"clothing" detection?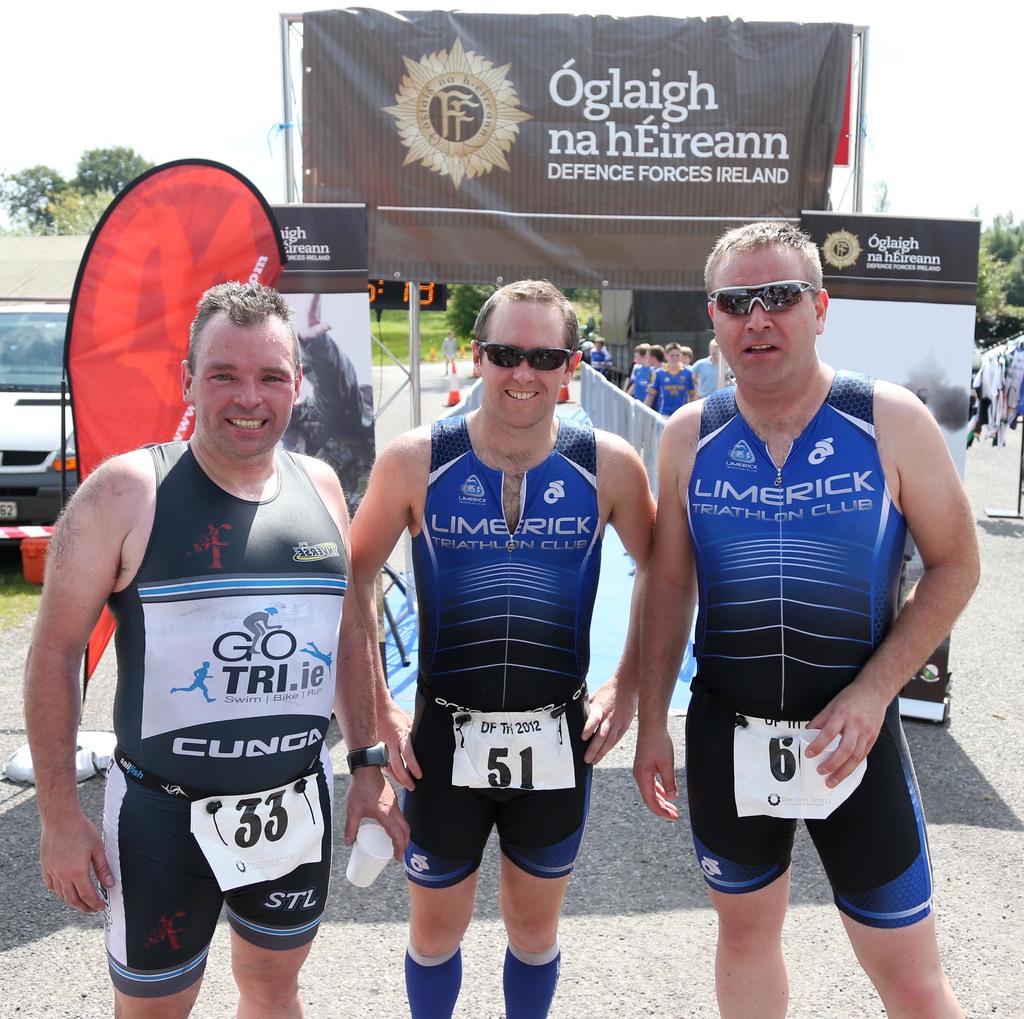
box(589, 349, 614, 373)
